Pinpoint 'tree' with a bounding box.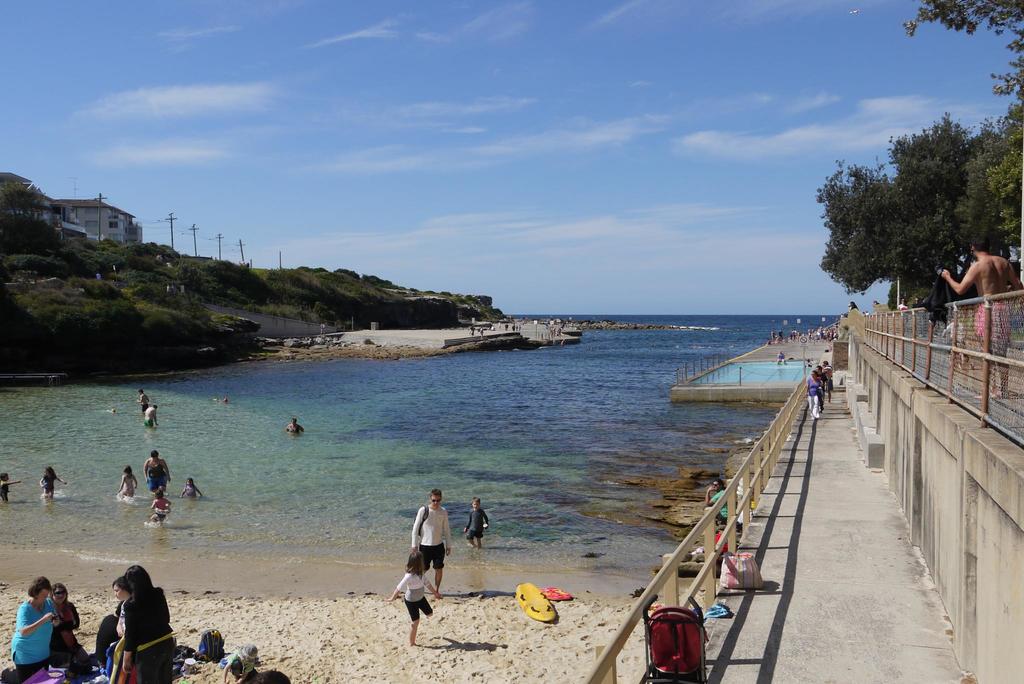
region(0, 174, 48, 222).
